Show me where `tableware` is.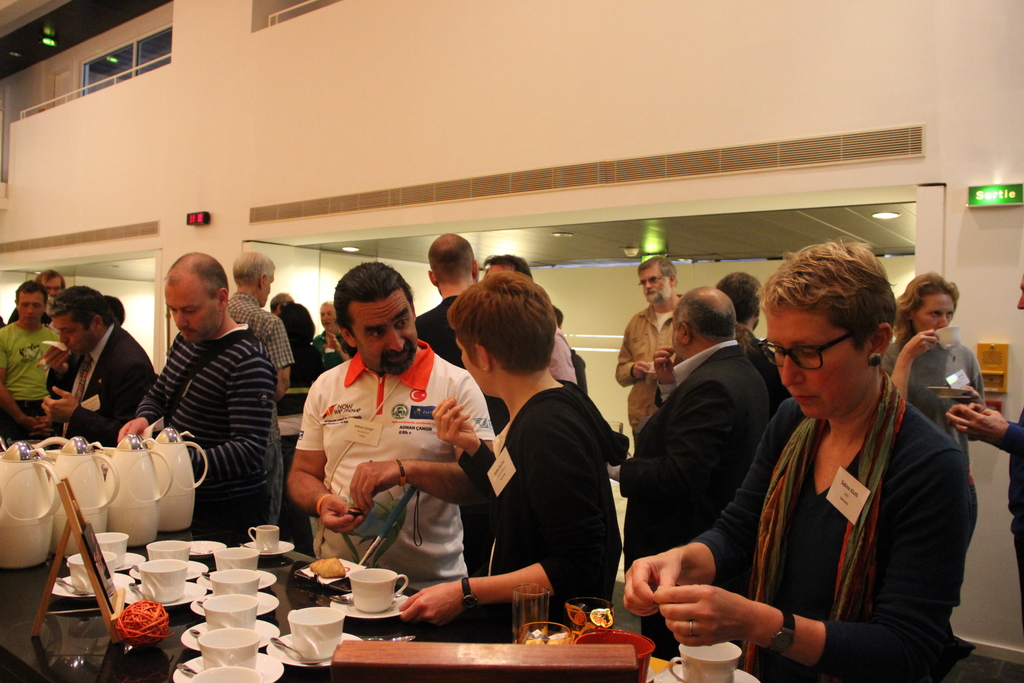
`tableware` is at l=925, t=390, r=973, b=401.
